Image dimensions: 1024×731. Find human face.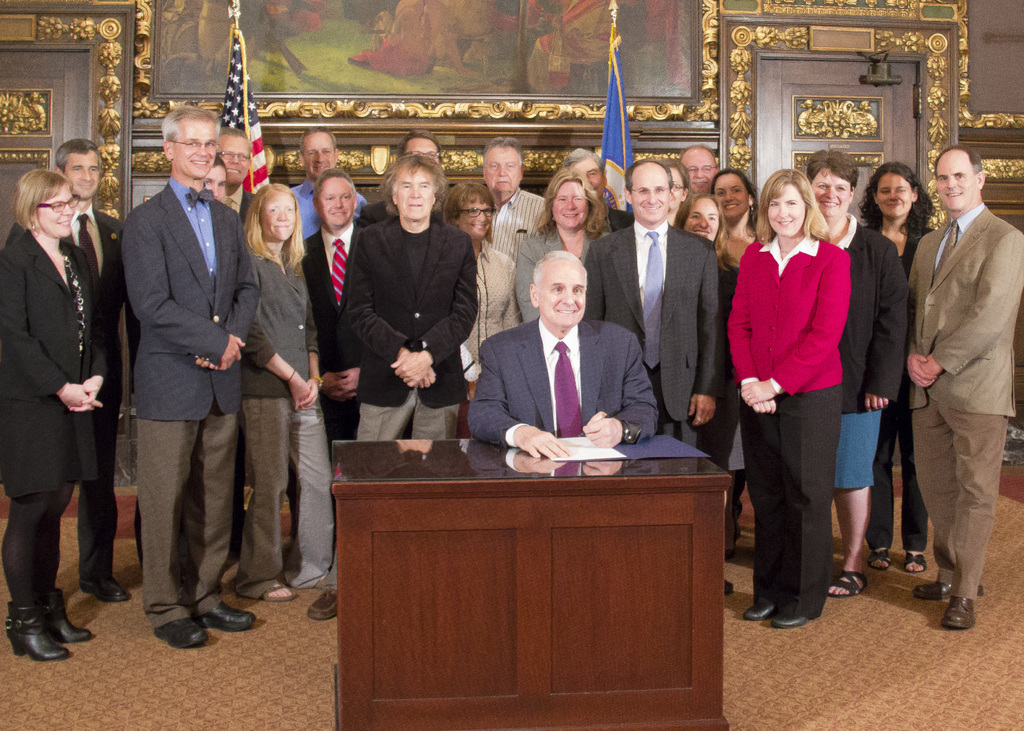
<box>568,158,605,193</box>.
